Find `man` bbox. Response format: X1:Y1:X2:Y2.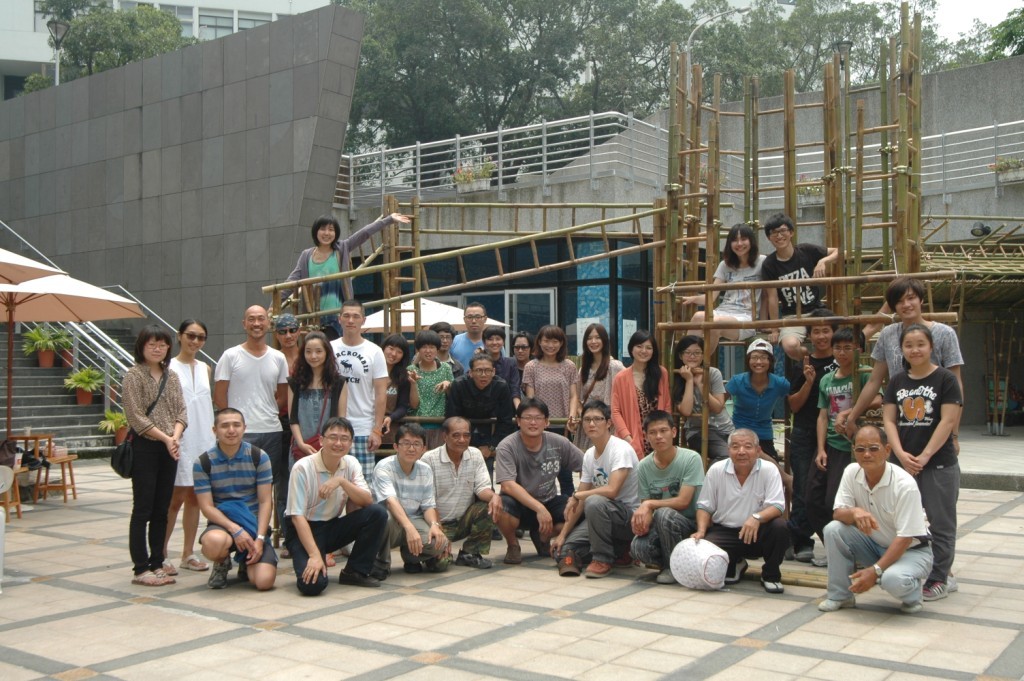
448:307:505:377.
